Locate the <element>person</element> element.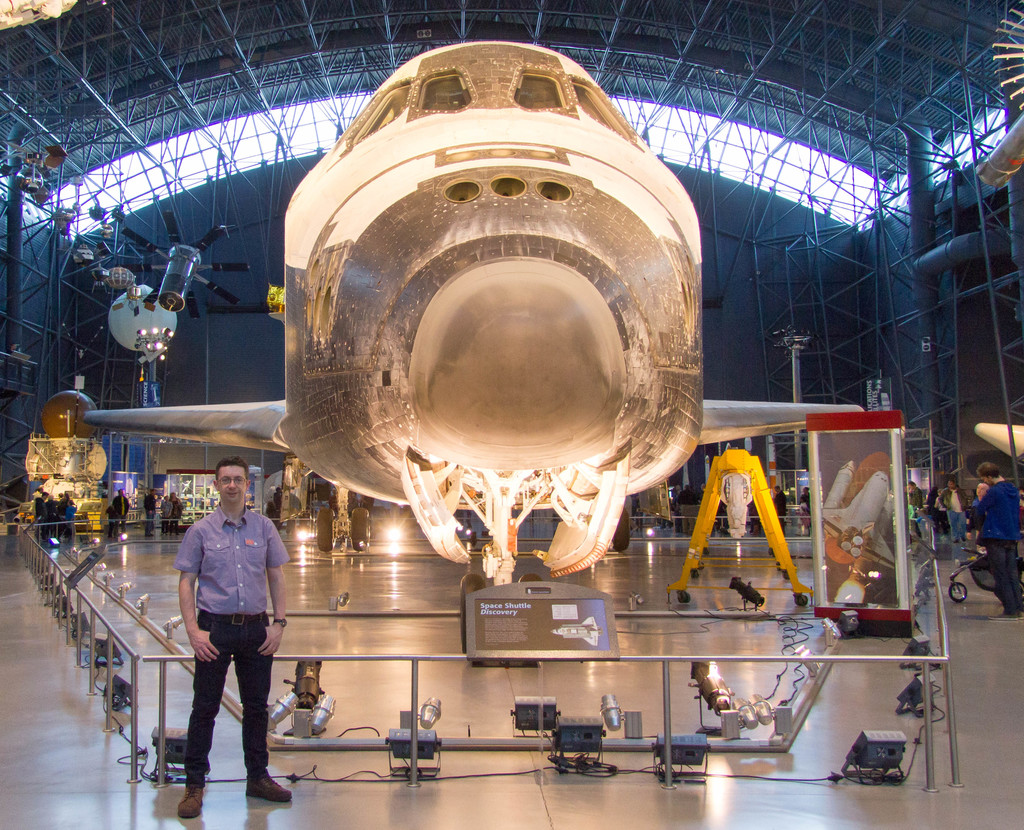
Element bbox: <bbox>700, 484, 705, 503</bbox>.
